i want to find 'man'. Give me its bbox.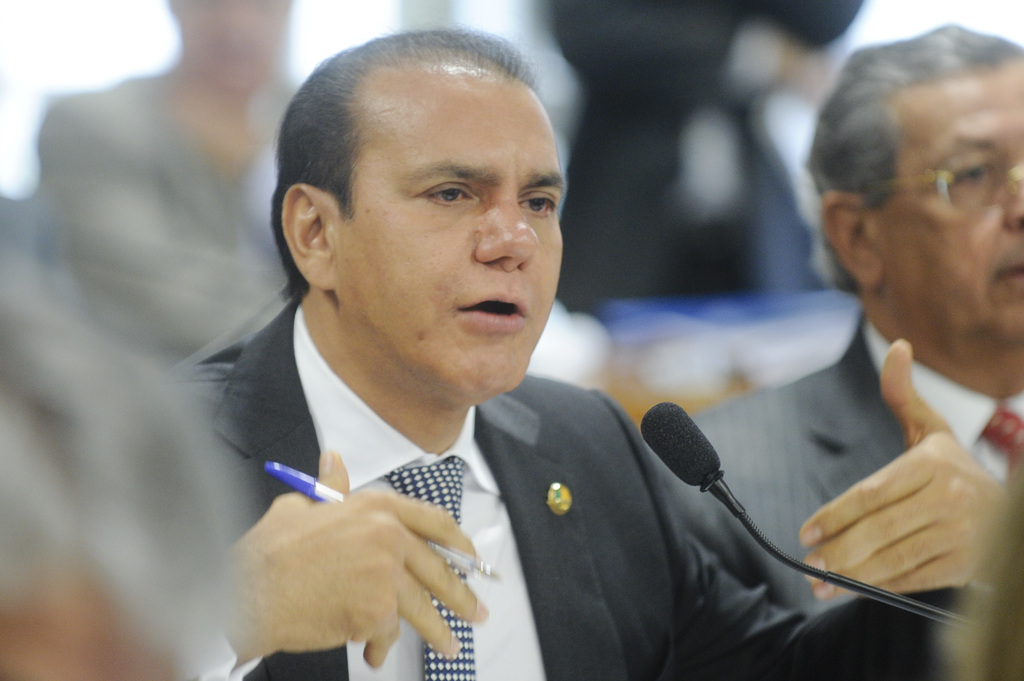
[88, 24, 1023, 680].
